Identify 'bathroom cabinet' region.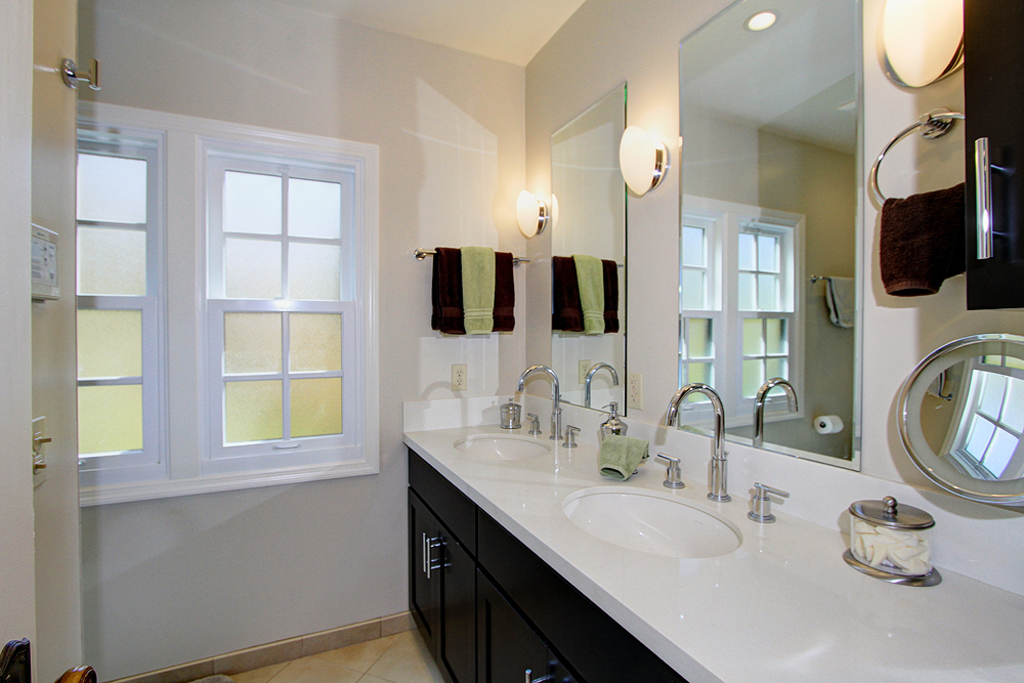
Region: [402,411,1023,682].
